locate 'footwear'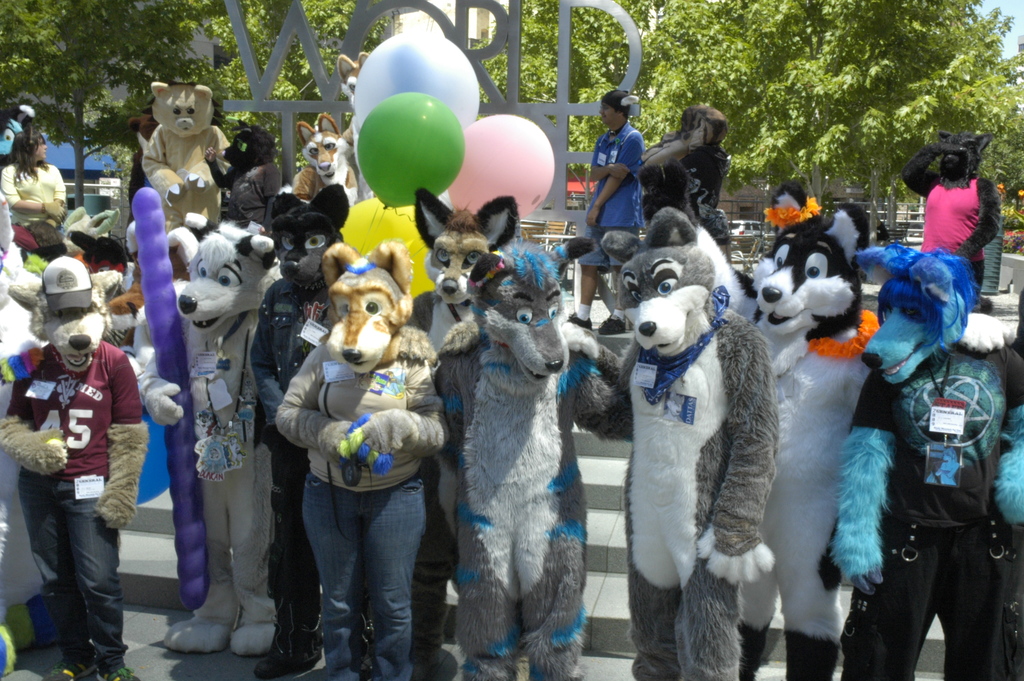
l=570, t=309, r=593, b=331
